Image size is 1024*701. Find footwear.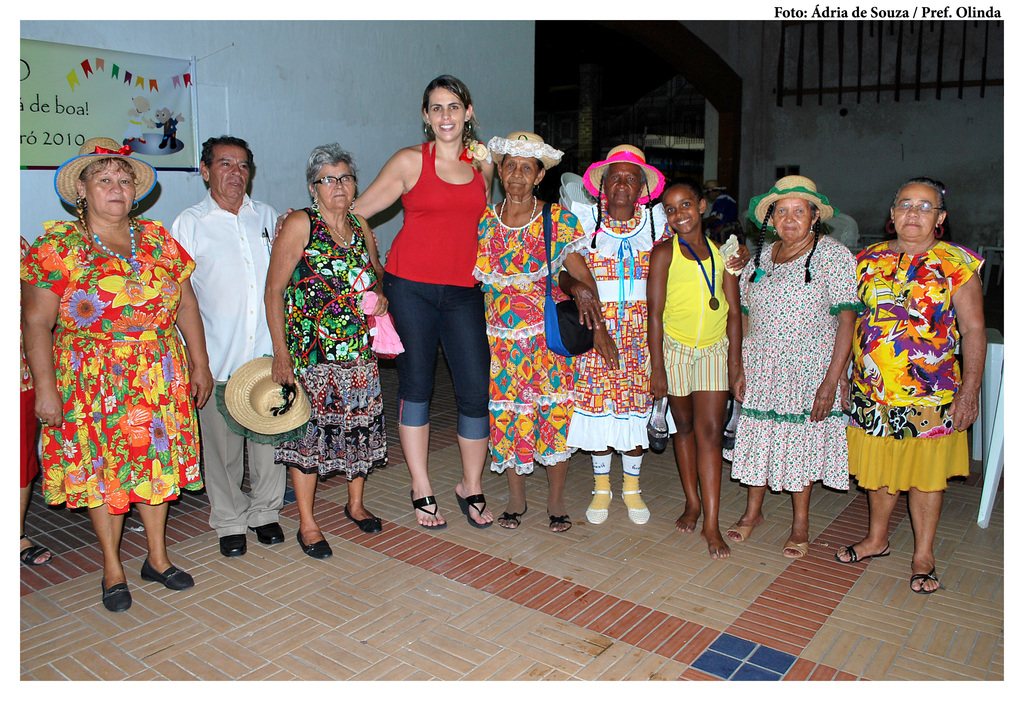
Rect(621, 487, 648, 529).
